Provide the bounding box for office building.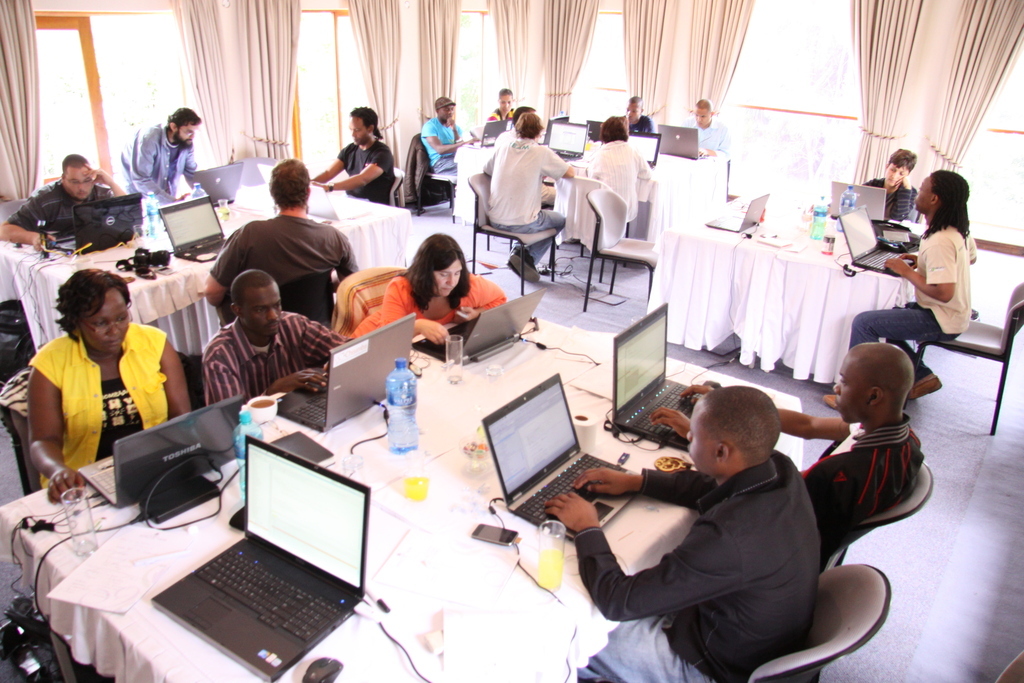
detection(0, 0, 1023, 682).
